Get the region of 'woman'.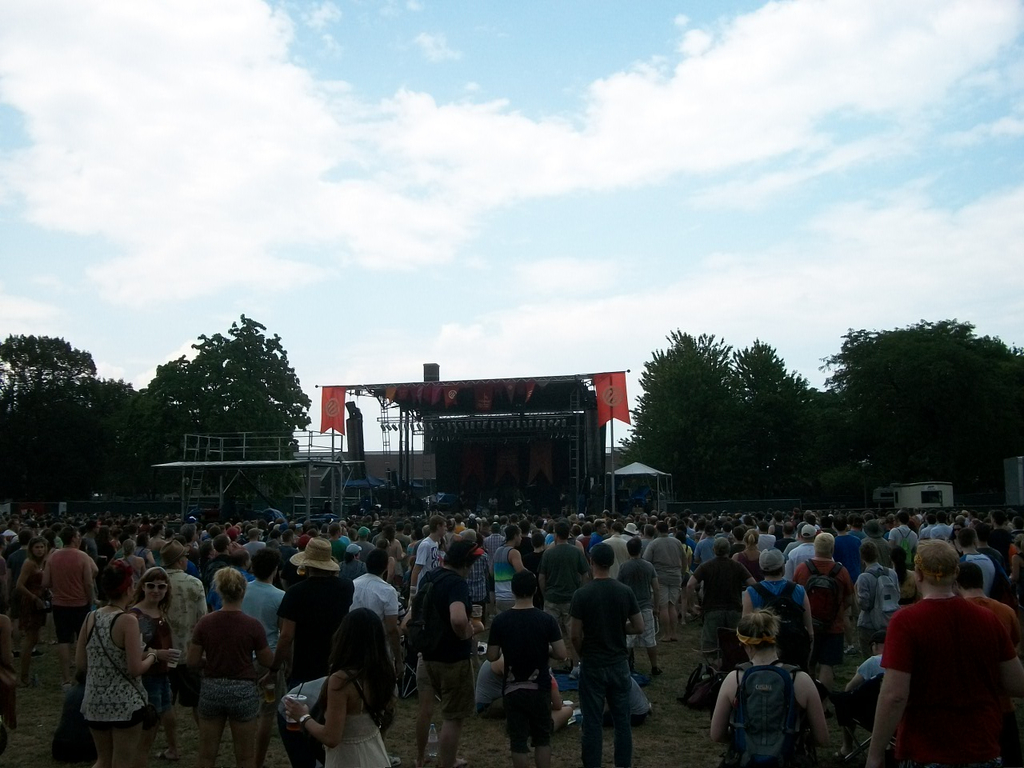
<bbox>9, 535, 54, 683</bbox>.
